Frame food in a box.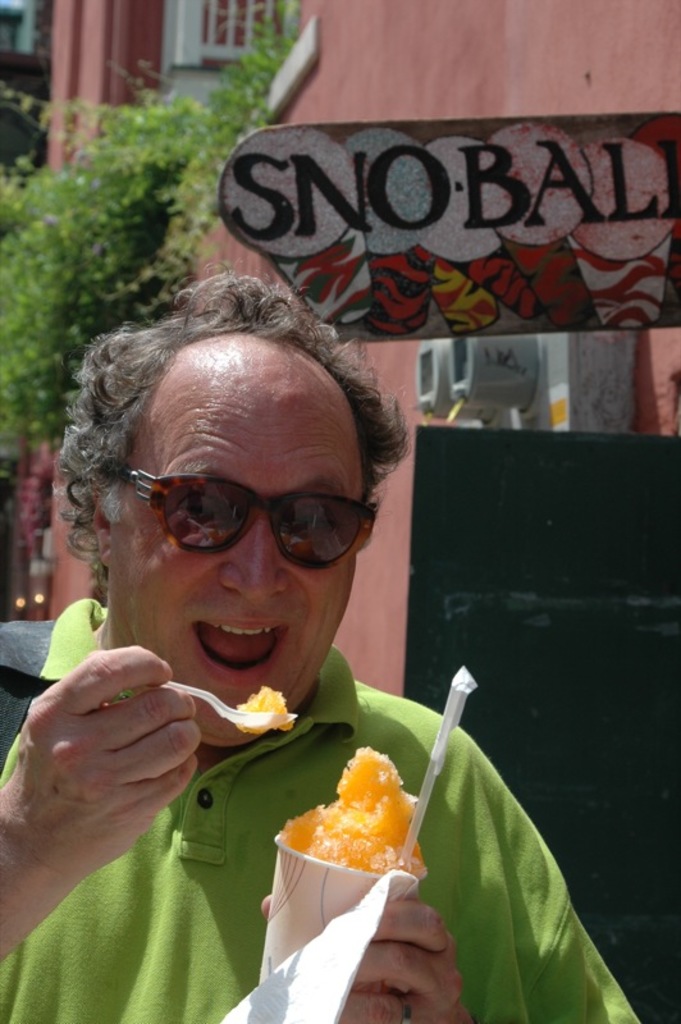
[left=236, top=684, right=298, bottom=735].
